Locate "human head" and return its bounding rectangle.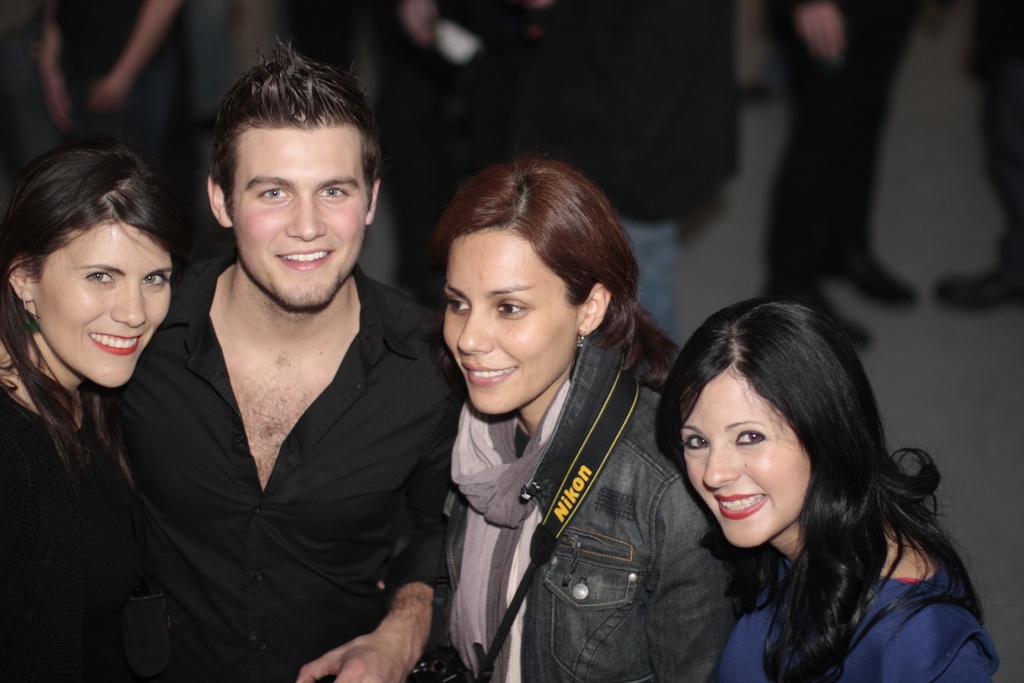
[676,300,843,532].
